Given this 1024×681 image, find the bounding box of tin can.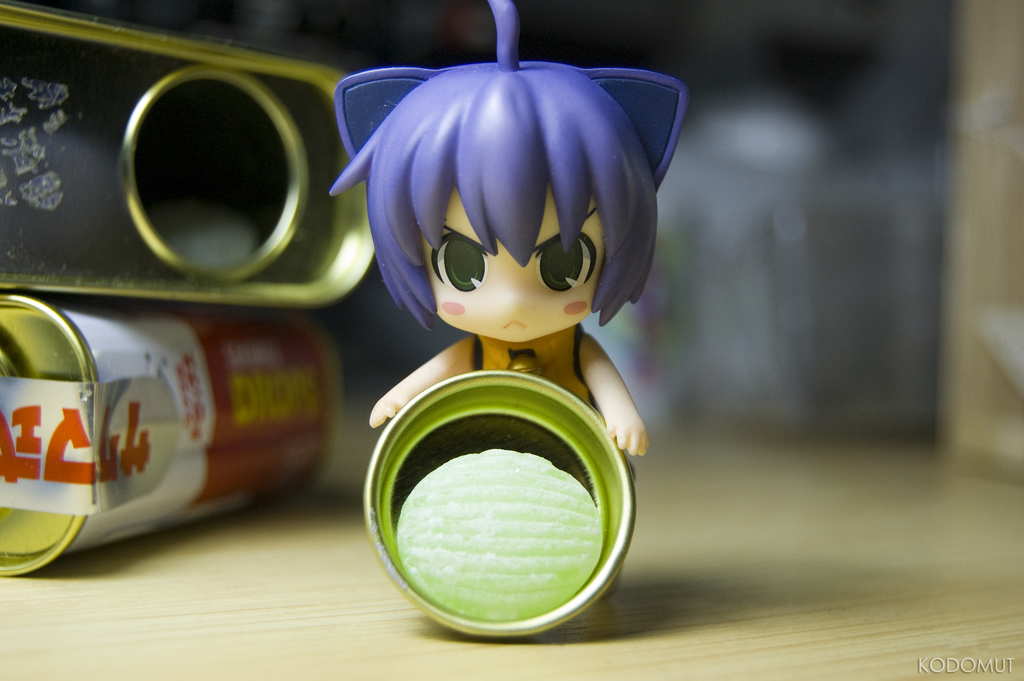
rect(364, 365, 641, 646).
